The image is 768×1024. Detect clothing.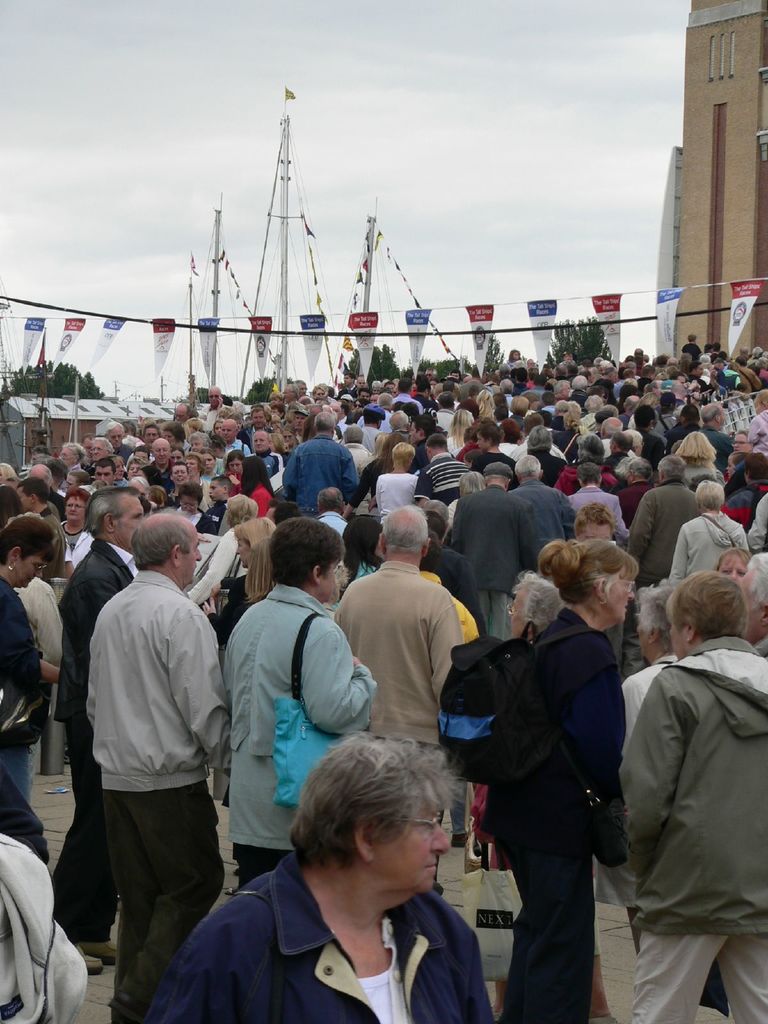
Detection: box(670, 512, 748, 589).
